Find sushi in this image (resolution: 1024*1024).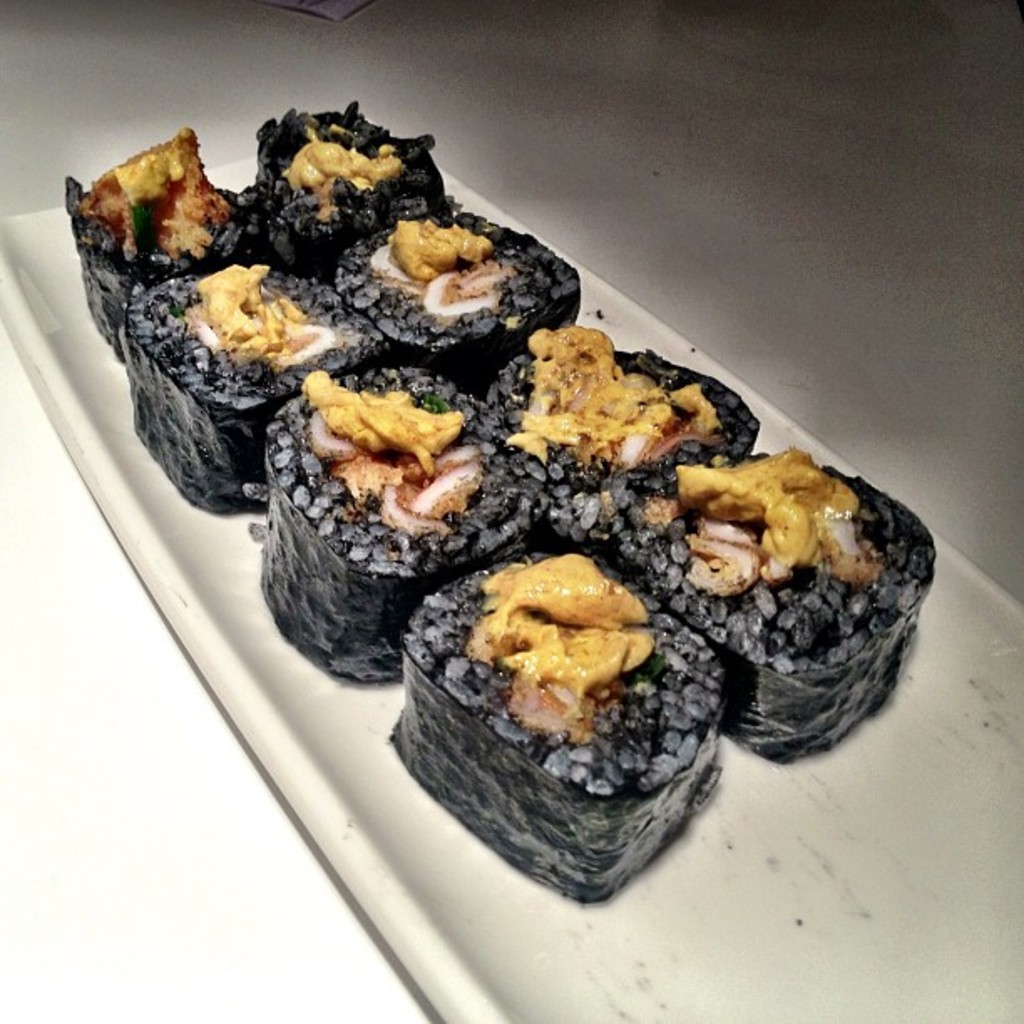
378/544/726/895.
